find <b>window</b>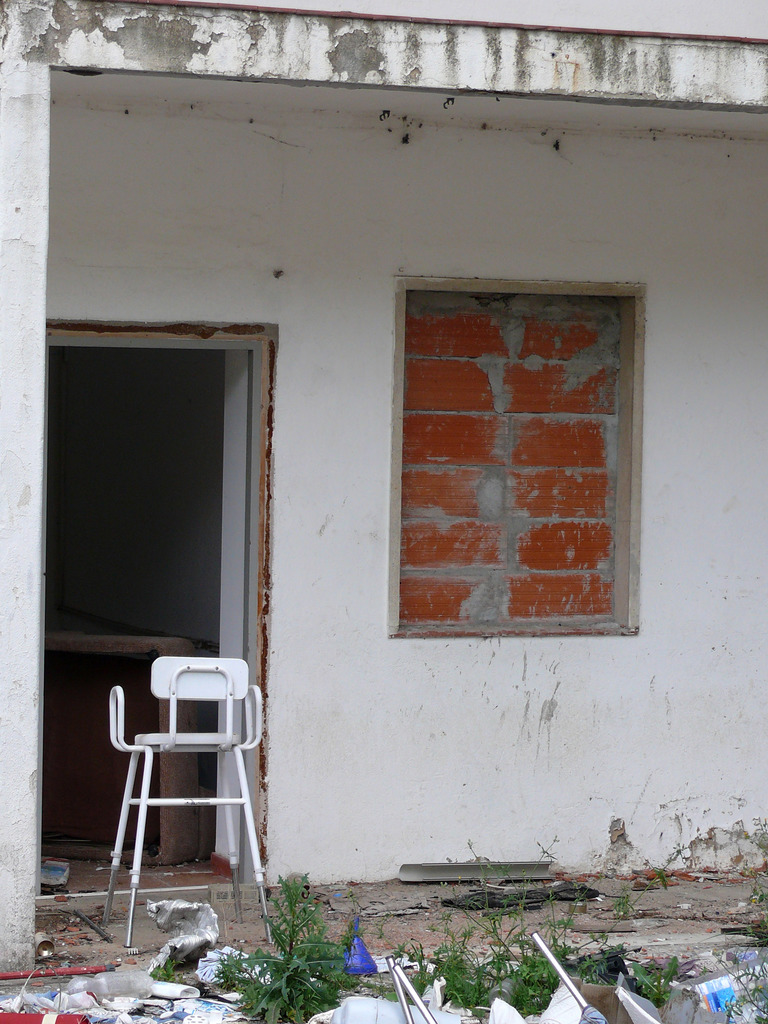
bbox=[396, 278, 648, 645]
